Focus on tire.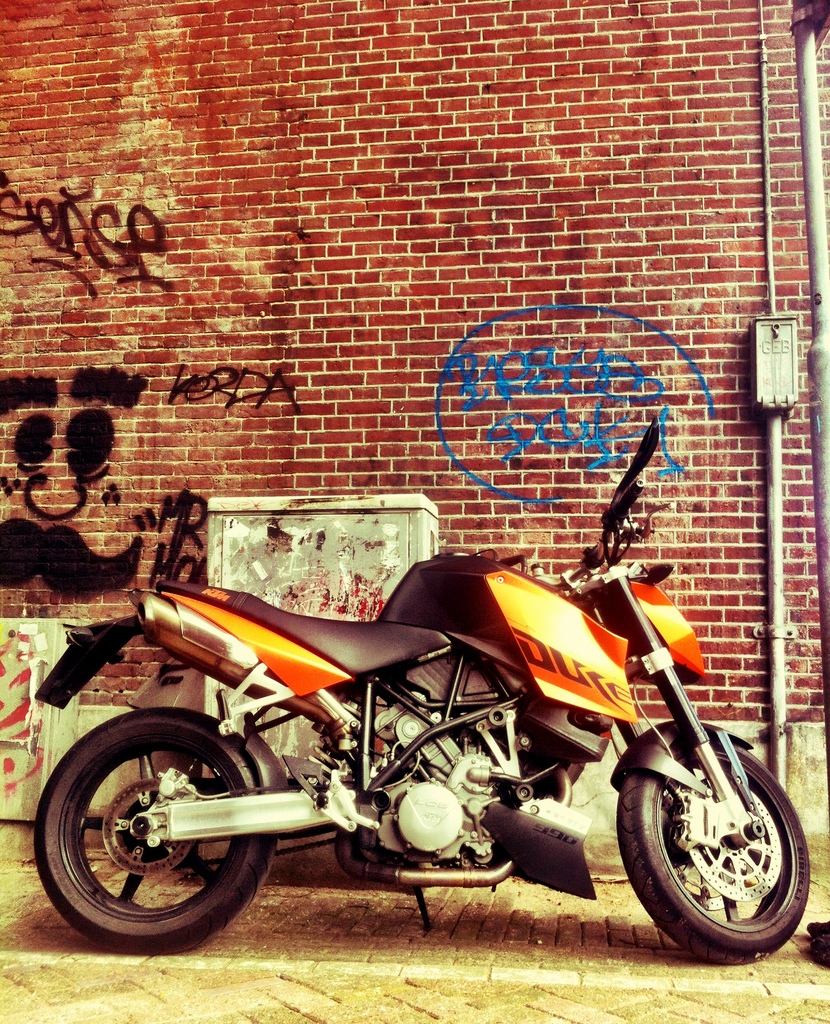
Focused at {"left": 34, "top": 707, "right": 275, "bottom": 954}.
